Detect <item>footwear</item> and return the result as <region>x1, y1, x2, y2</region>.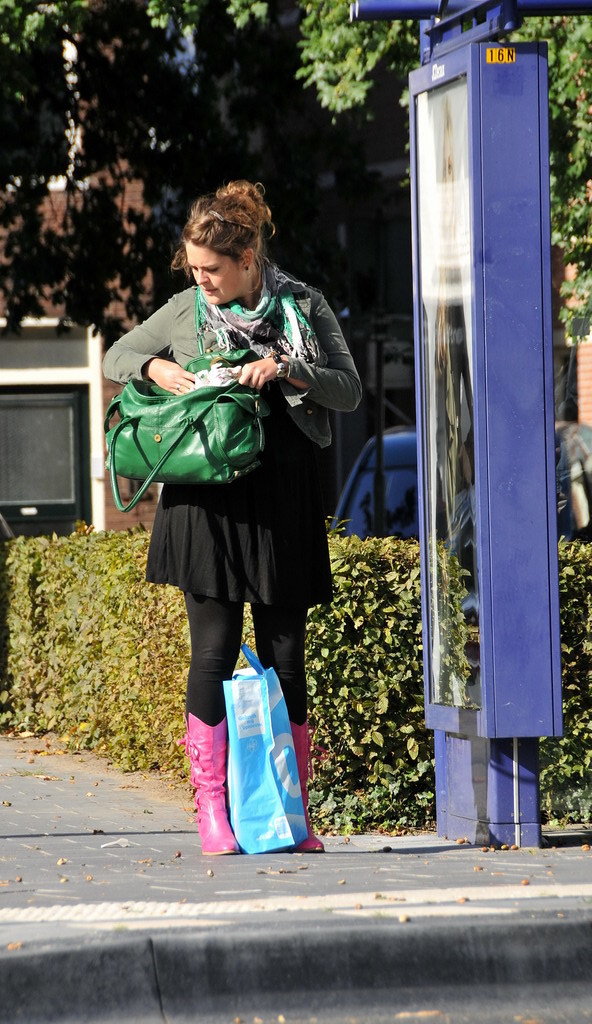
<region>276, 712, 333, 858</region>.
